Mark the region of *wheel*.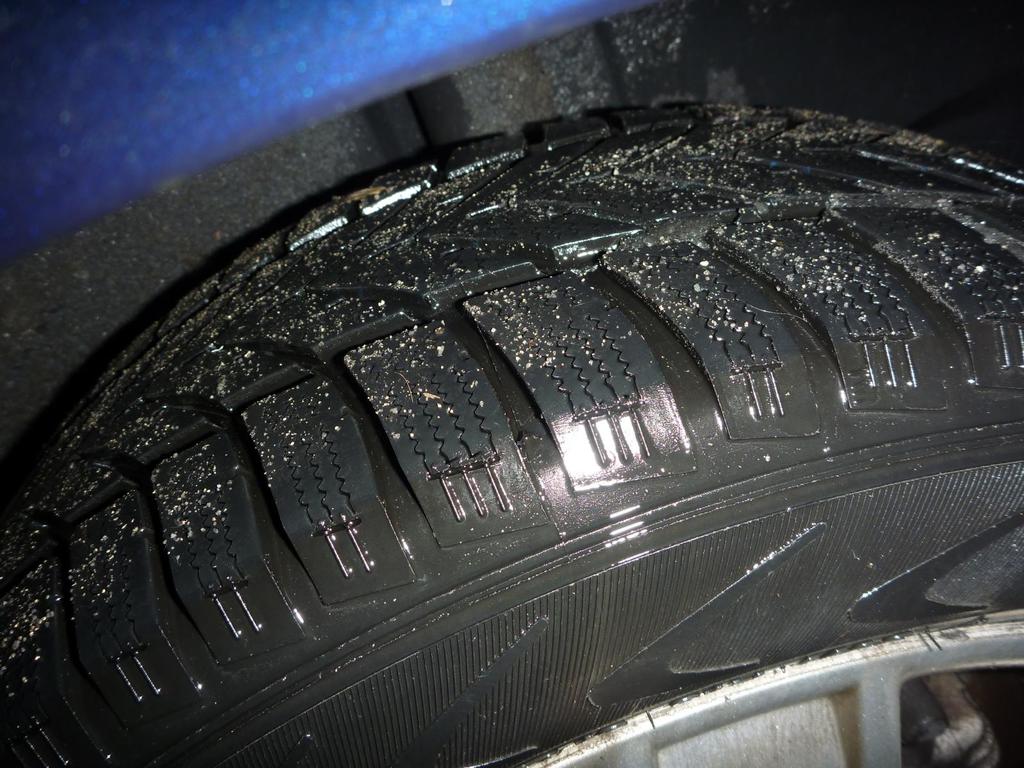
Region: detection(0, 102, 1023, 767).
